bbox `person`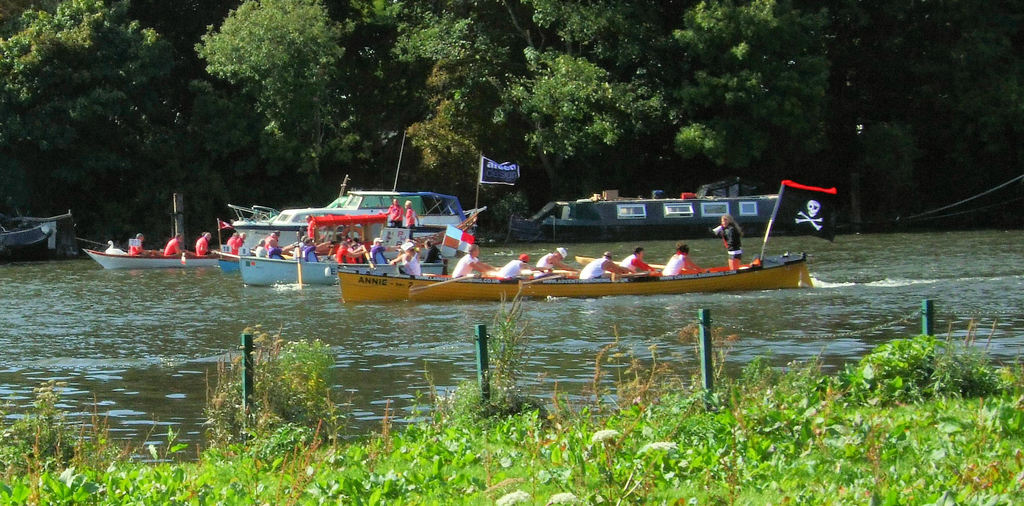
(166, 233, 182, 256)
